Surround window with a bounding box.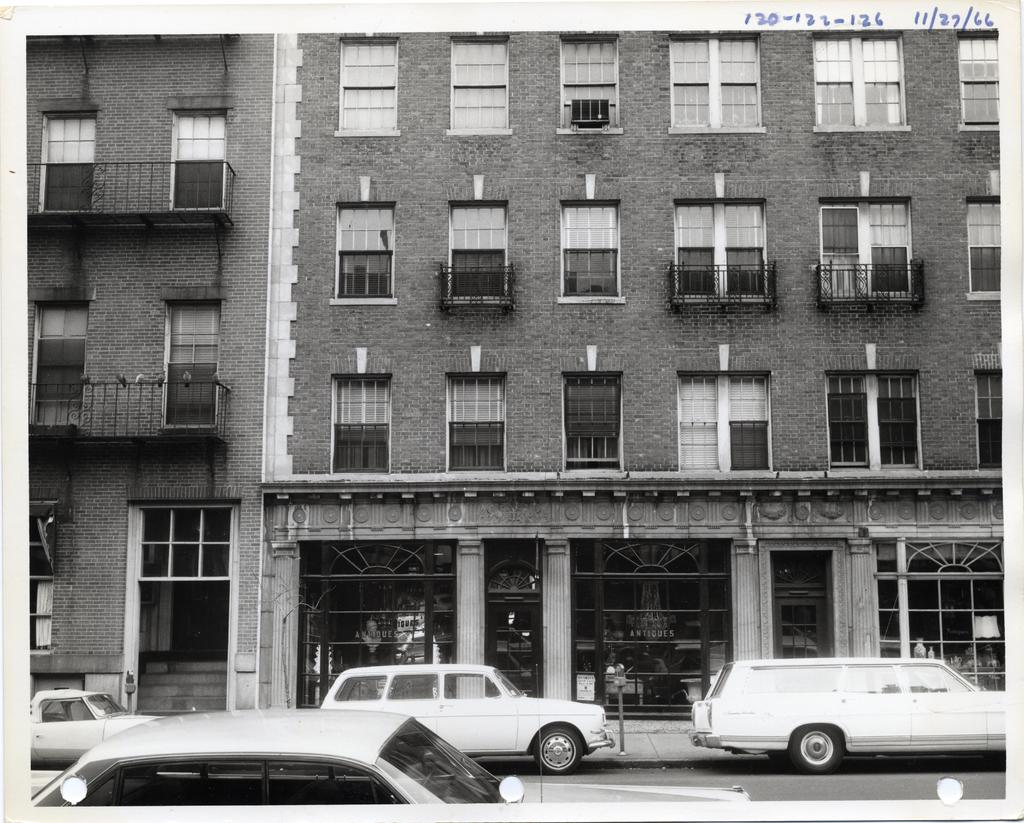
select_region(822, 36, 904, 122).
